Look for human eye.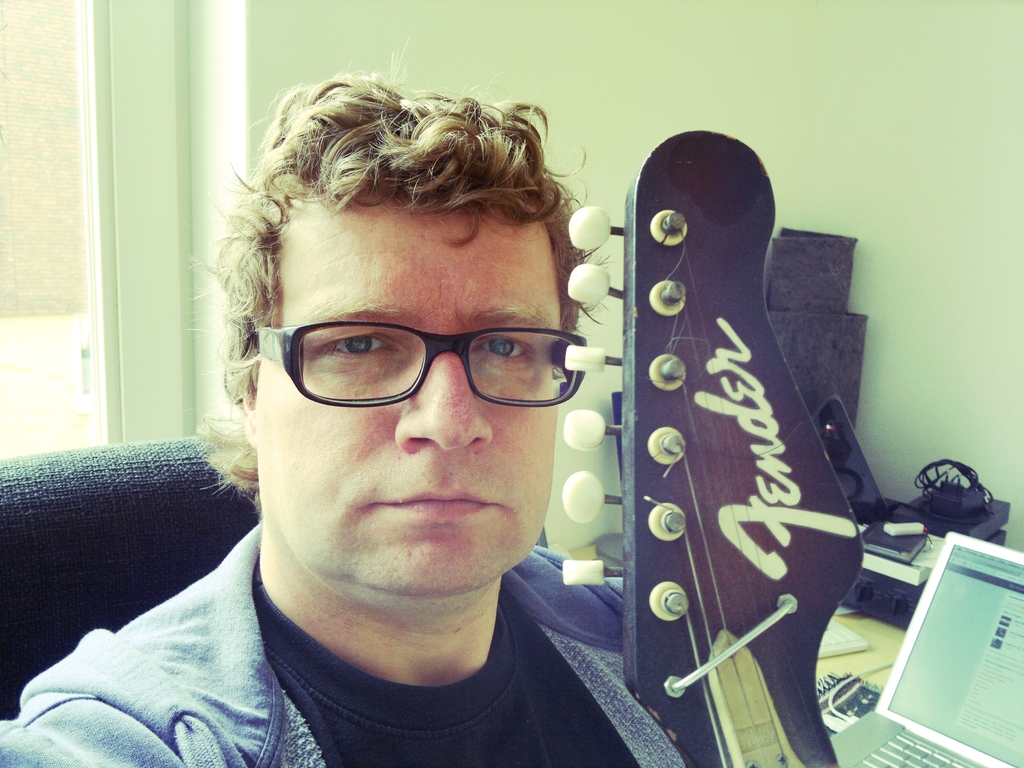
Found: detection(476, 333, 531, 364).
